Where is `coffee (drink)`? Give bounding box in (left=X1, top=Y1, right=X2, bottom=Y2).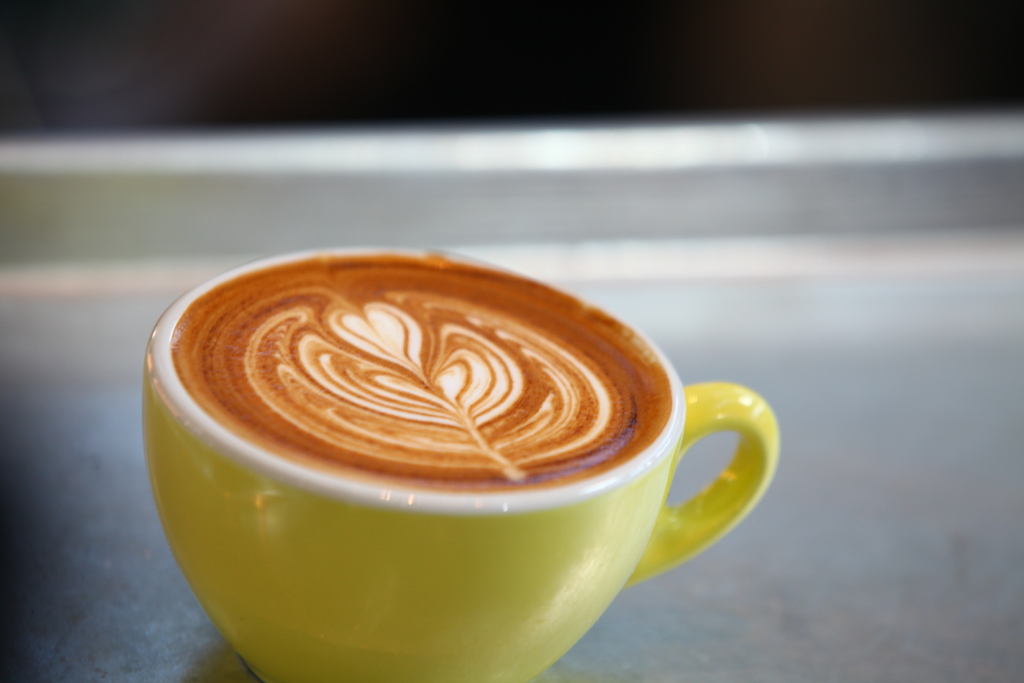
(left=170, top=251, right=667, bottom=491).
